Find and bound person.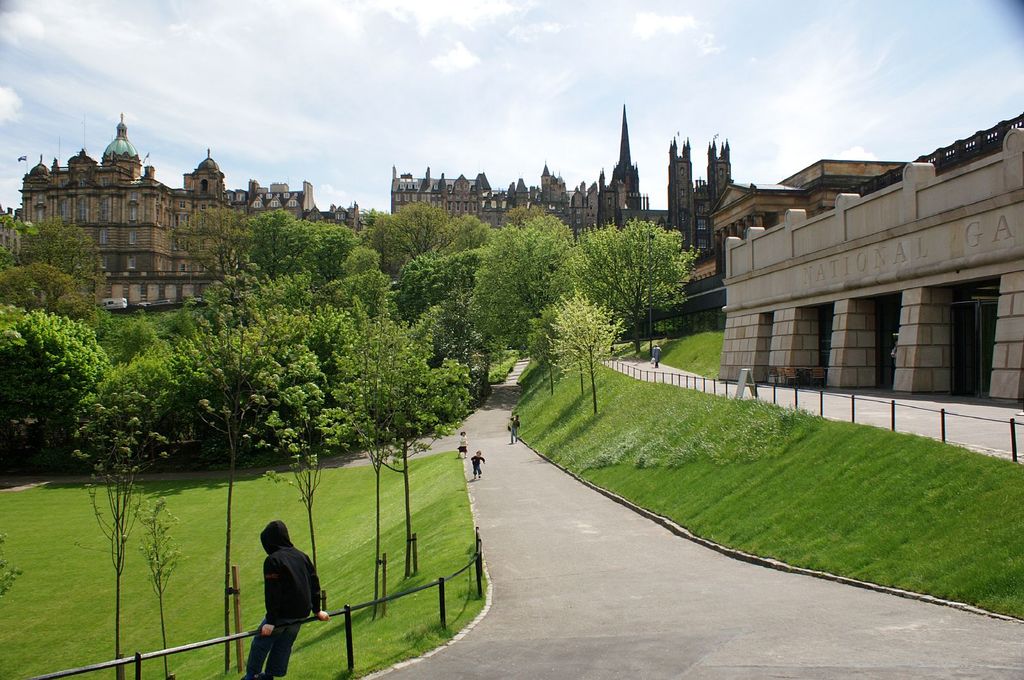
Bound: (x1=454, y1=435, x2=471, y2=459).
